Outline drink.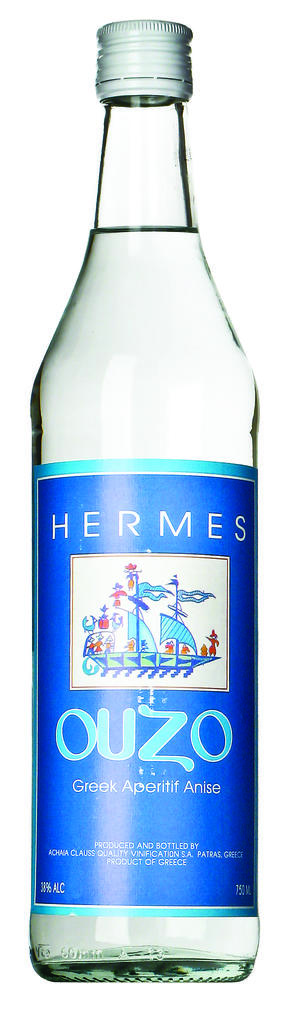
Outline: bbox(27, 13, 266, 1017).
